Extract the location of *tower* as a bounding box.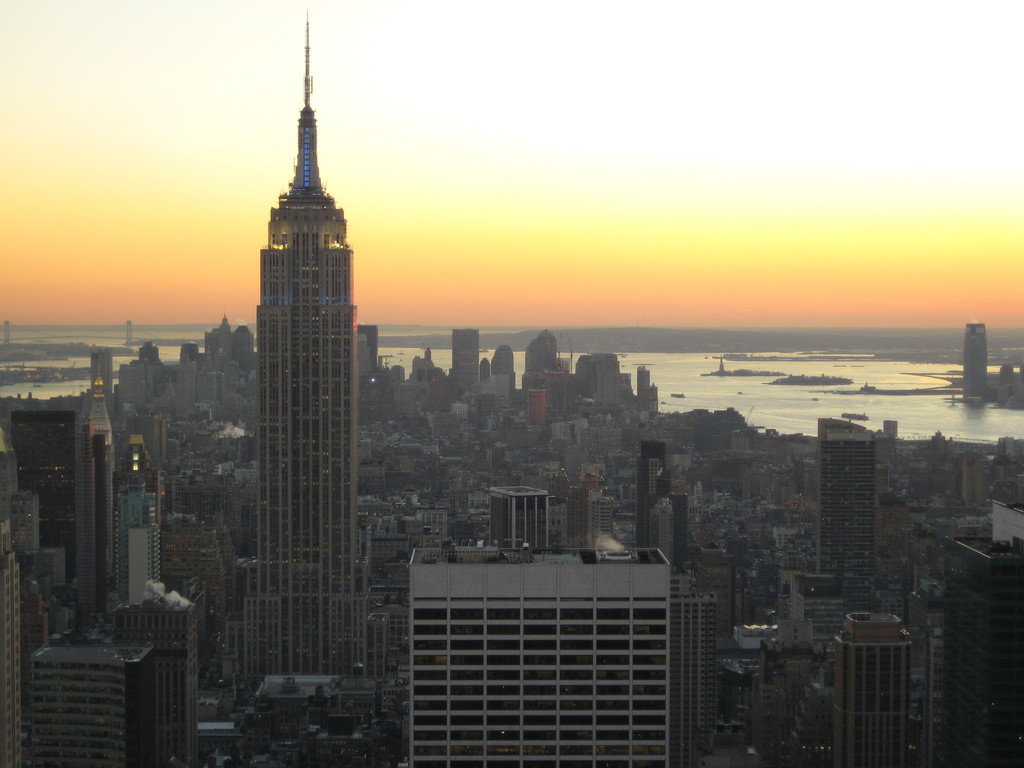
locate(664, 576, 715, 767).
